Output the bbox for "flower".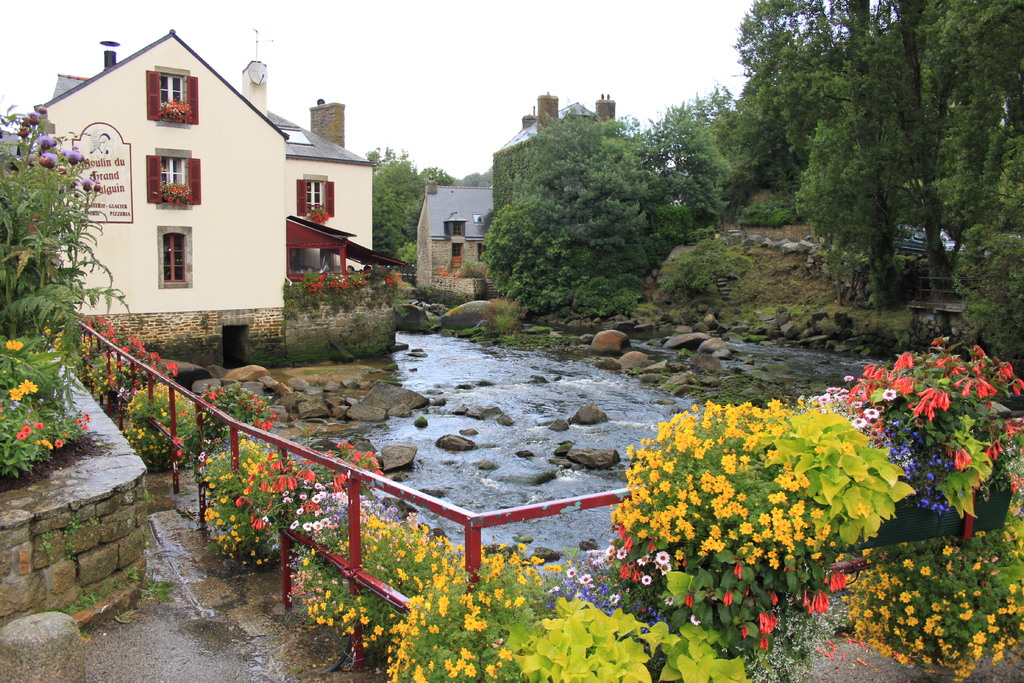
BBox(164, 102, 184, 131).
